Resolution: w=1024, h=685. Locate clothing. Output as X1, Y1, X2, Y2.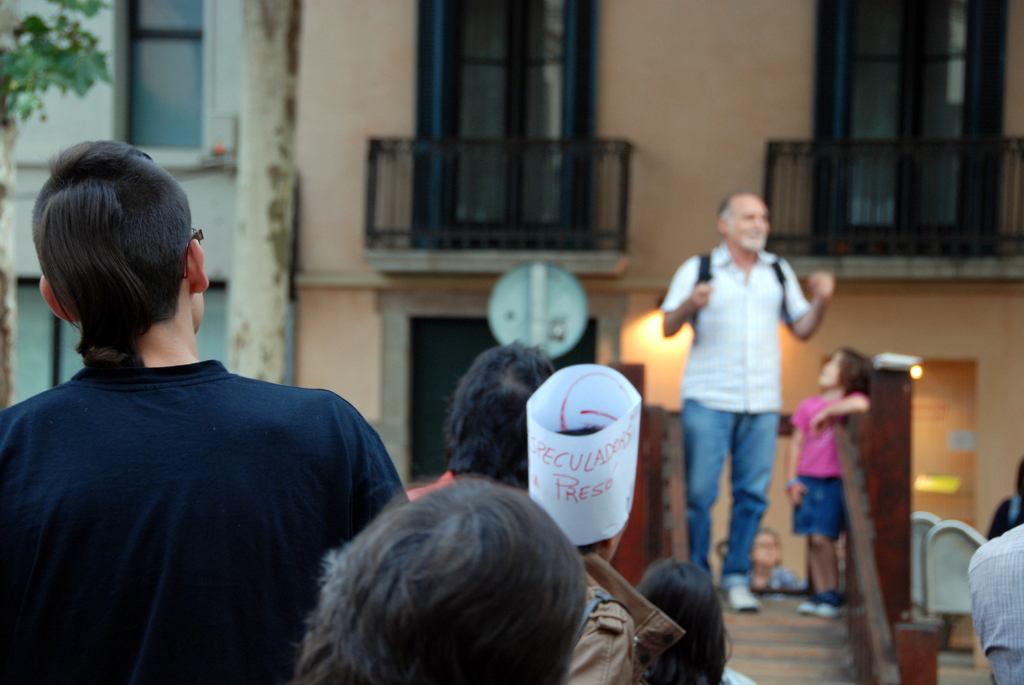
963, 520, 1023, 683.
